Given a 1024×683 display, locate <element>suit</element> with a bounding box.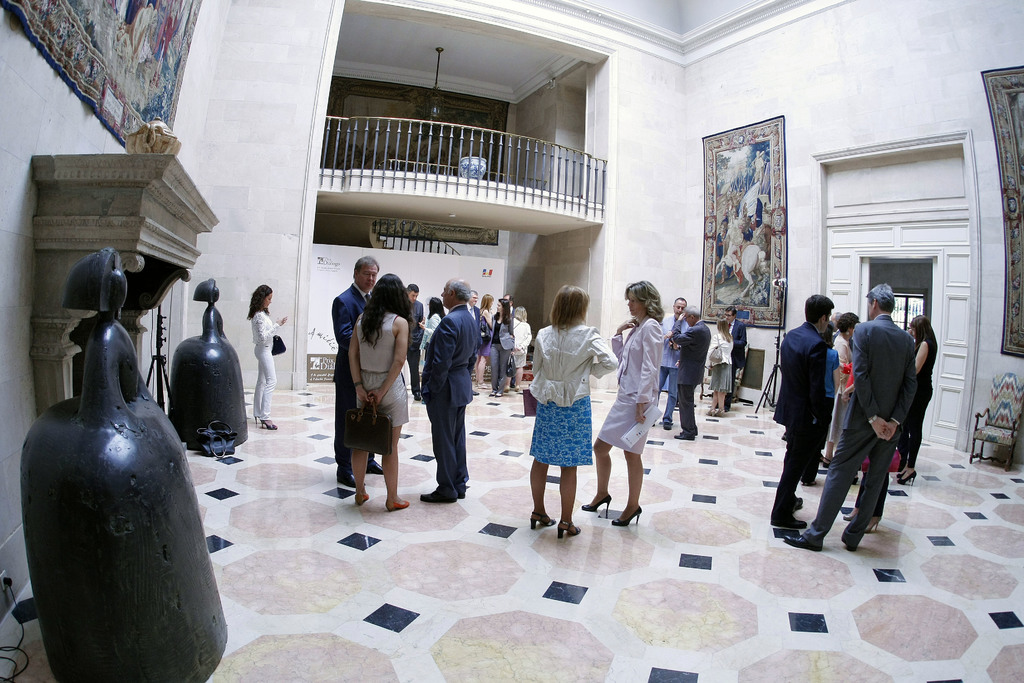
Located: bbox=(333, 284, 374, 470).
